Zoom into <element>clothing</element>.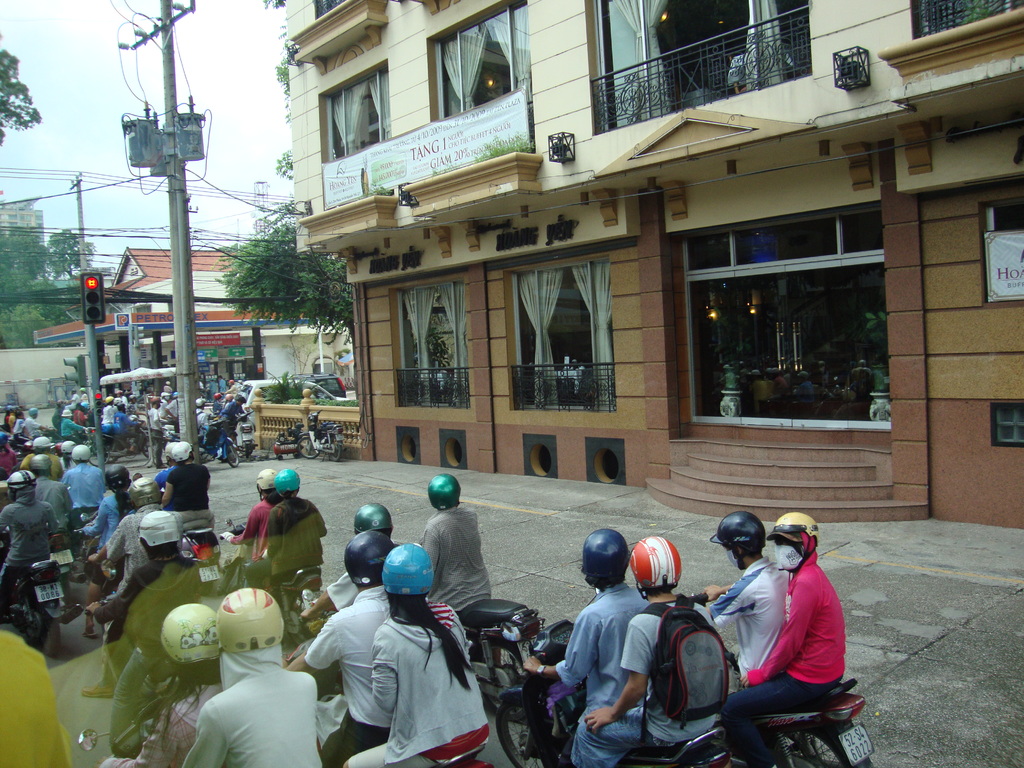
Zoom target: locate(99, 559, 209, 673).
